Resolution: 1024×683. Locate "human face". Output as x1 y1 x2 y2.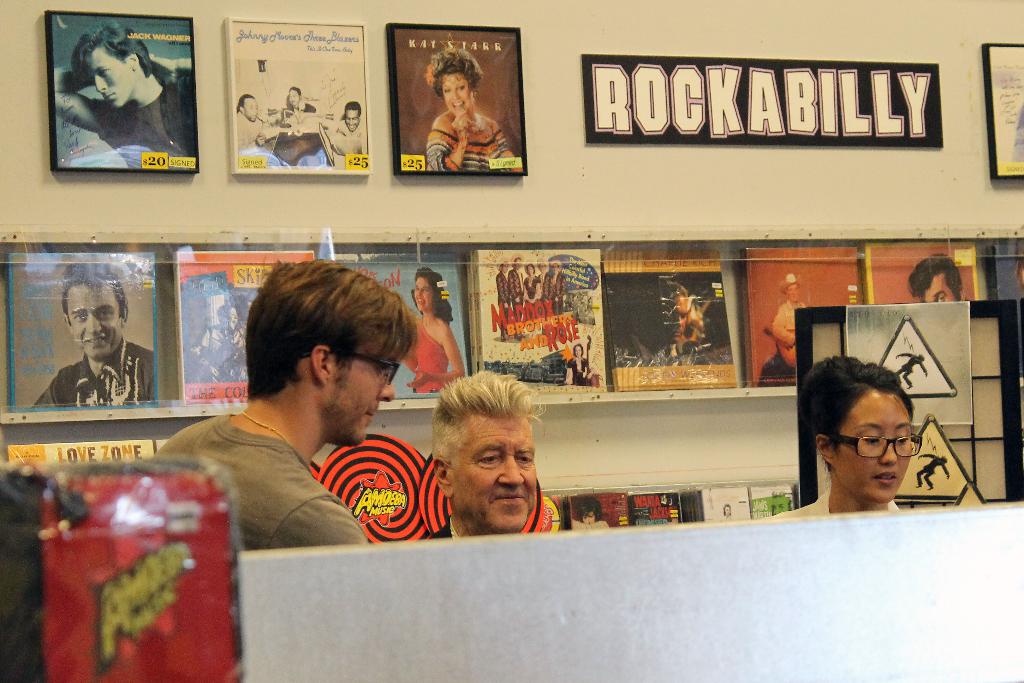
70 284 120 357.
